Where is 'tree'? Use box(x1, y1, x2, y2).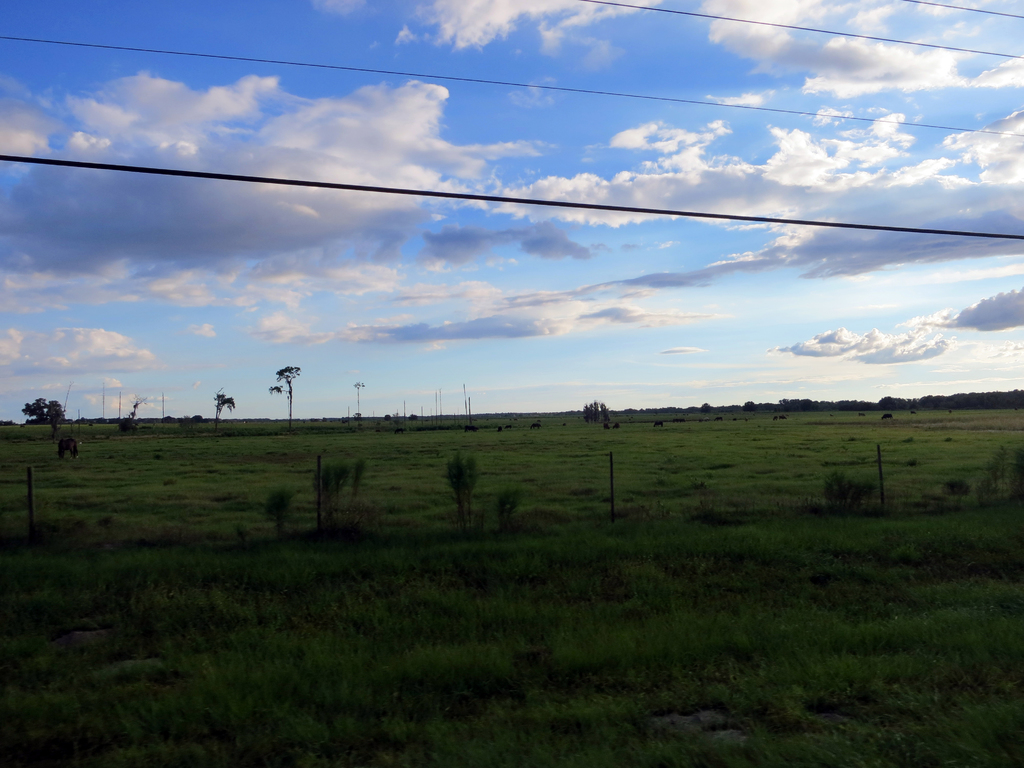
box(127, 394, 149, 420).
